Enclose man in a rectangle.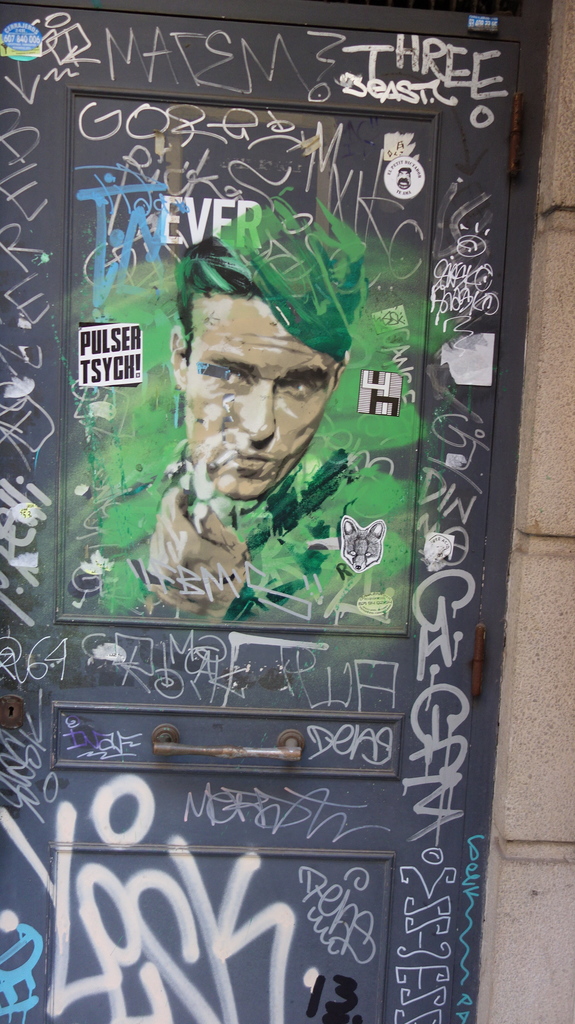
[98,209,404,625].
